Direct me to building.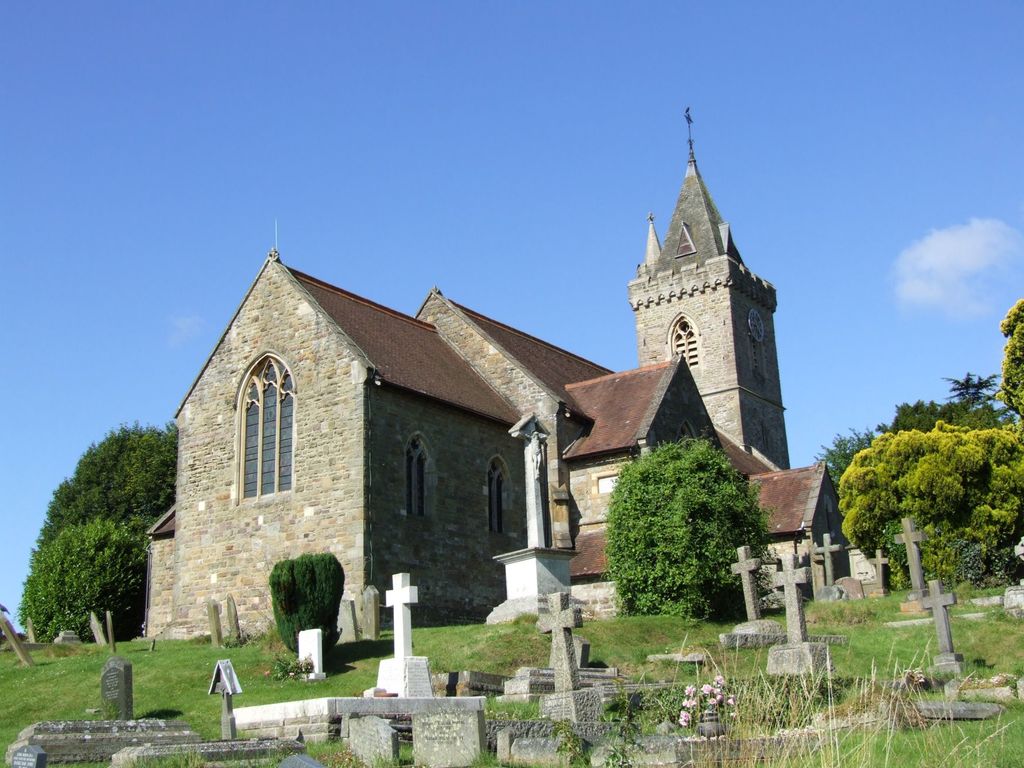
Direction: x1=136, y1=161, x2=847, y2=646.
